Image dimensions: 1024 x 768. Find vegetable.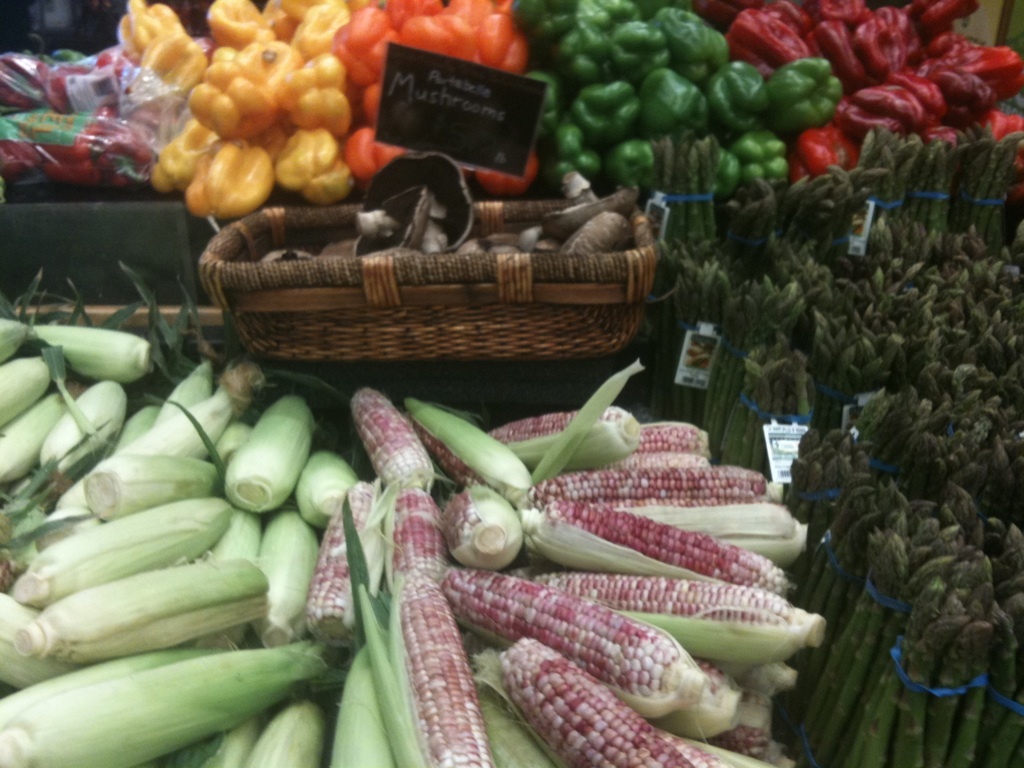
643, 660, 742, 738.
